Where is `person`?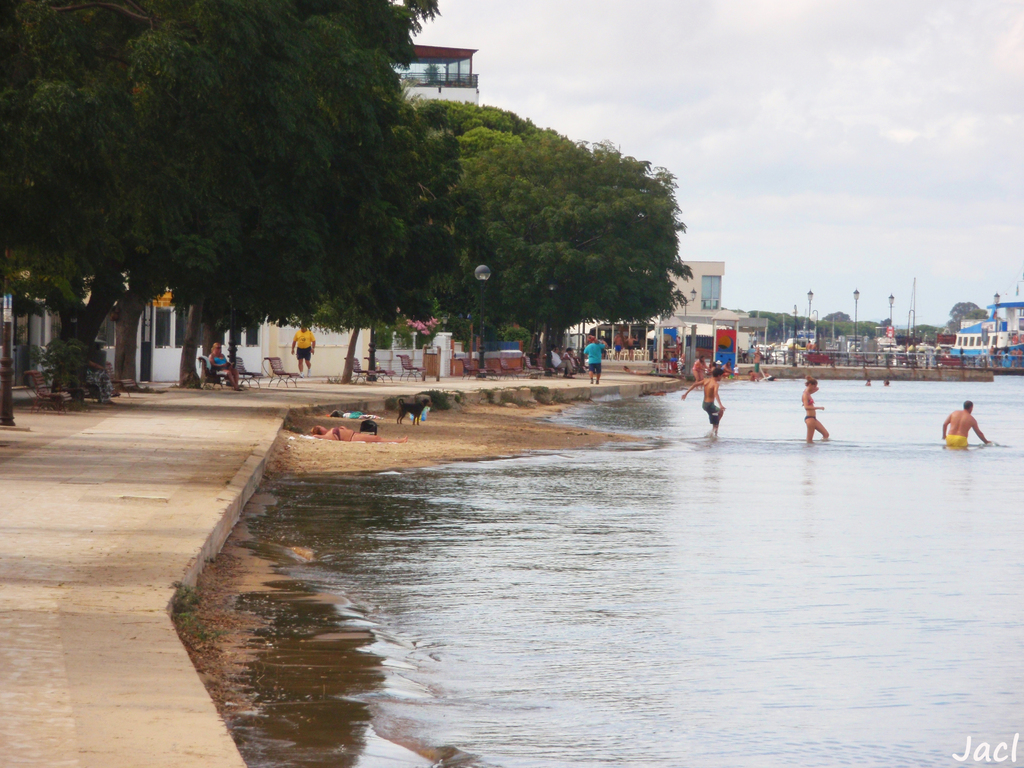
bbox=[752, 349, 763, 369].
